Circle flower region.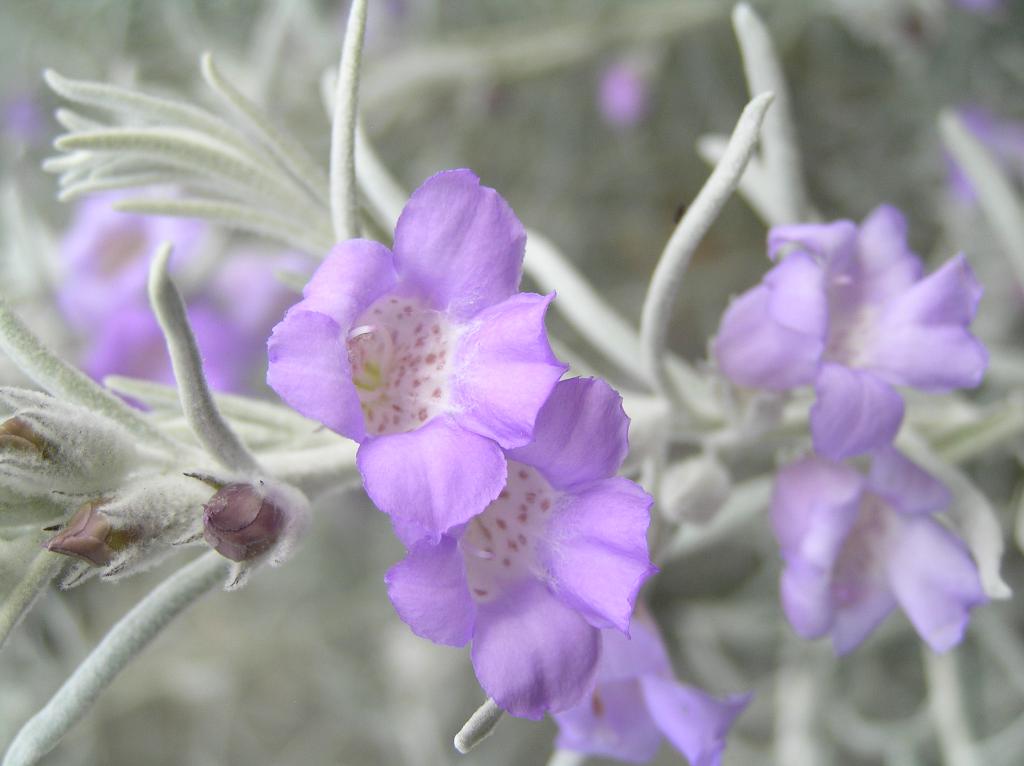
Region: BBox(557, 616, 748, 765).
